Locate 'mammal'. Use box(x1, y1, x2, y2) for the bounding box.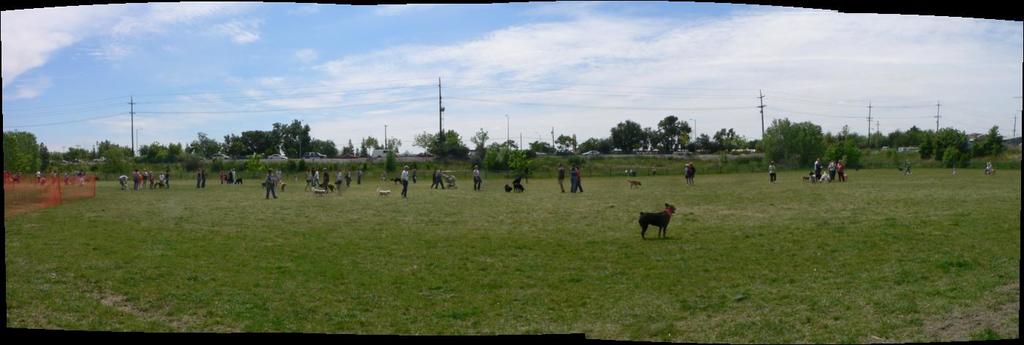
box(391, 175, 404, 186).
